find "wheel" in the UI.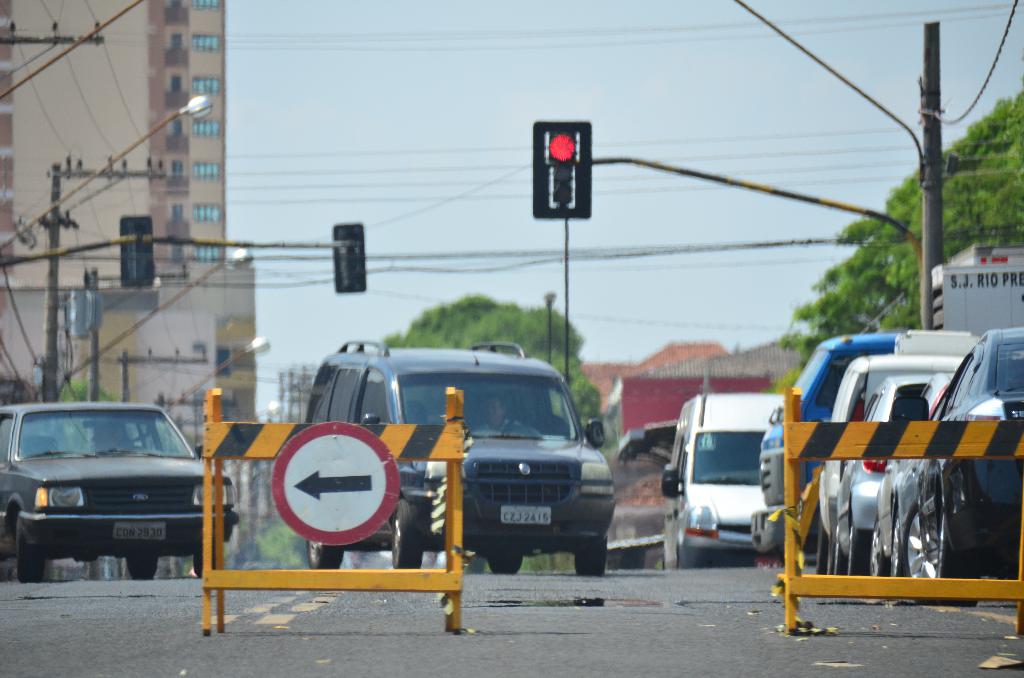
UI element at (886,511,900,579).
